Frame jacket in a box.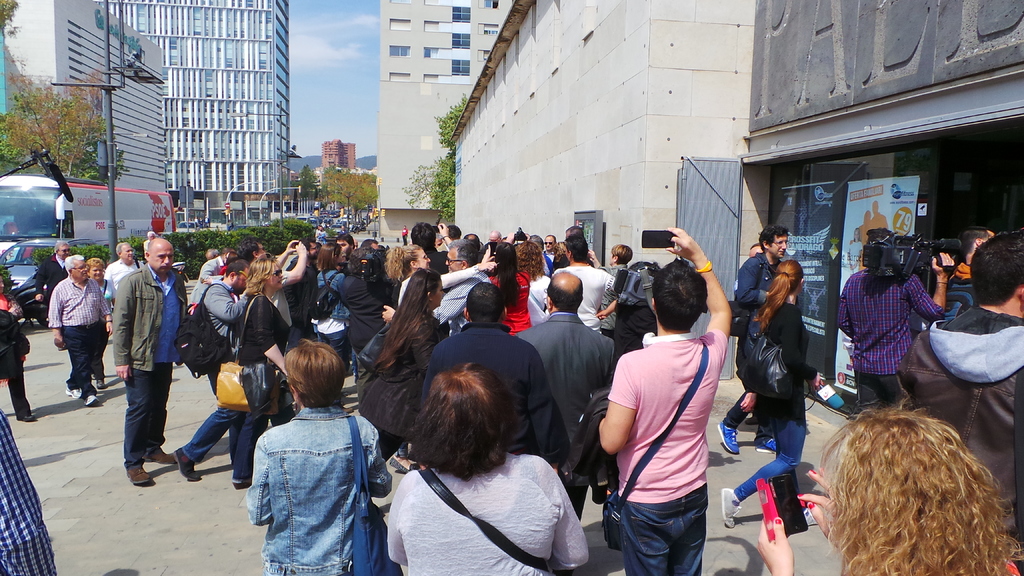
pyautogui.locateOnScreen(359, 314, 436, 445).
